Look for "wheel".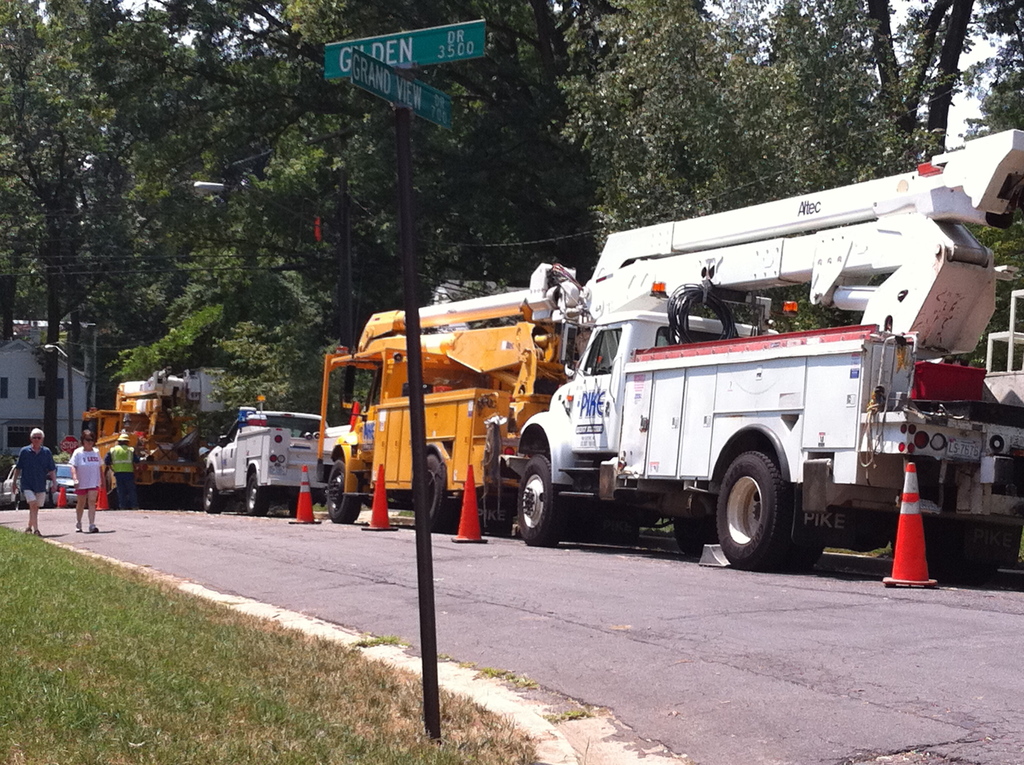
Found: [x1=780, y1=487, x2=820, y2=570].
